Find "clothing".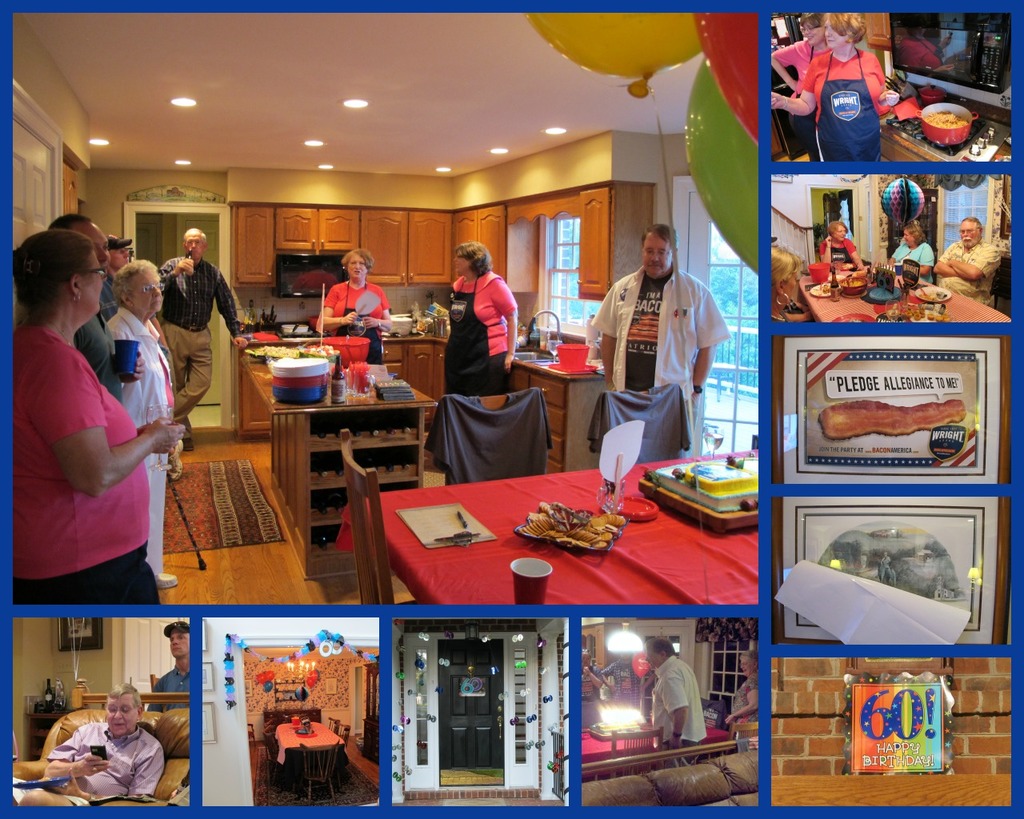
left=894, top=234, right=938, bottom=288.
